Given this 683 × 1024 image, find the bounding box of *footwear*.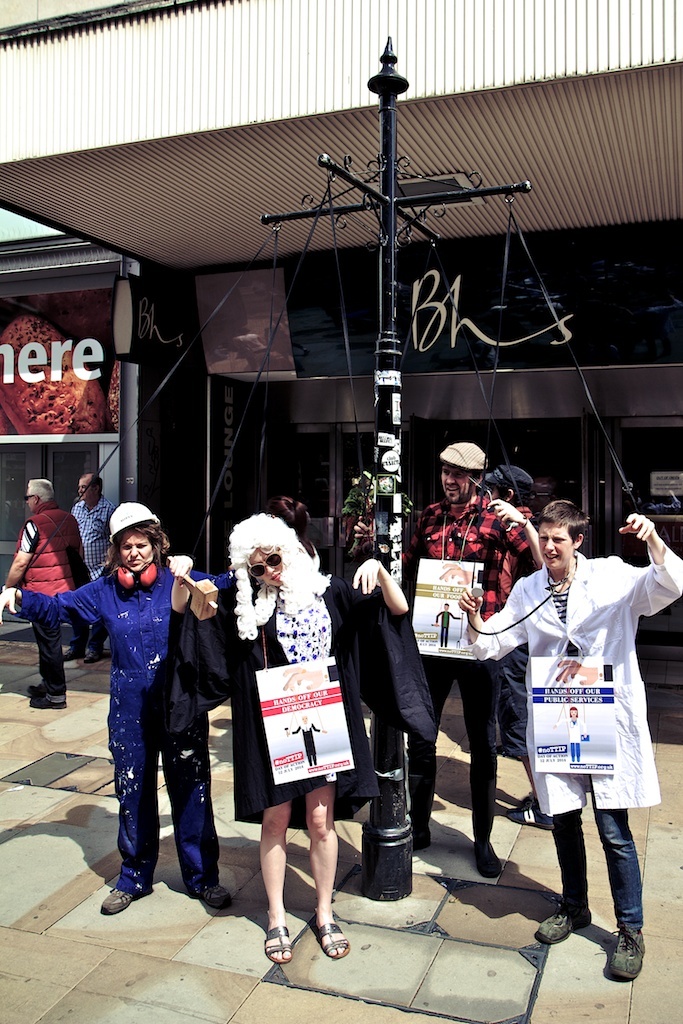
detection(29, 689, 68, 711).
